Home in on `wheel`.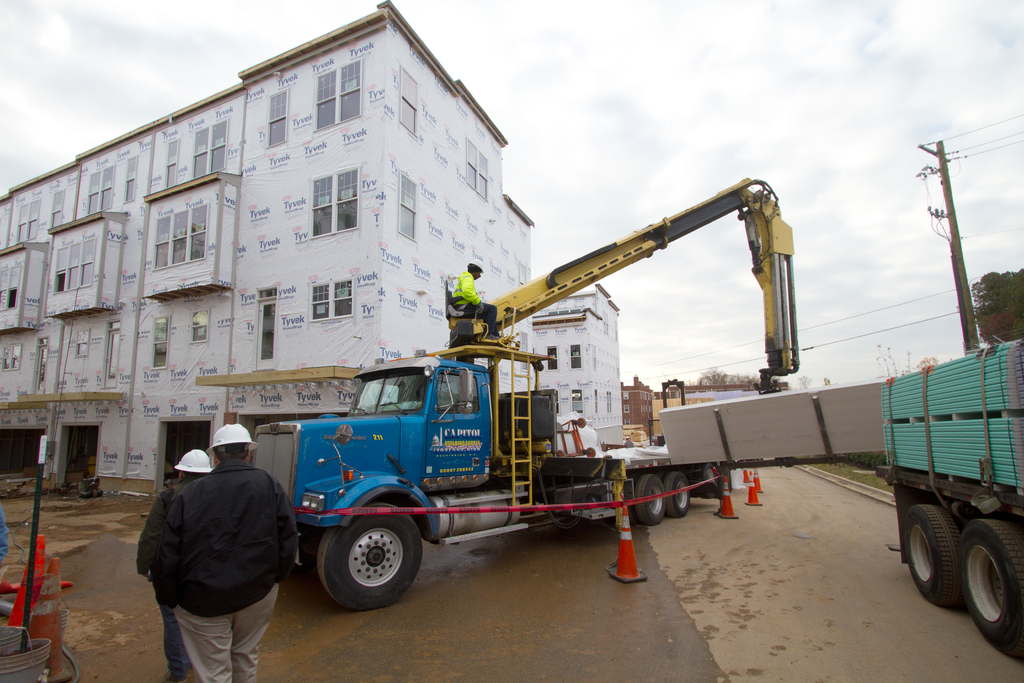
Homed in at region(634, 472, 668, 527).
